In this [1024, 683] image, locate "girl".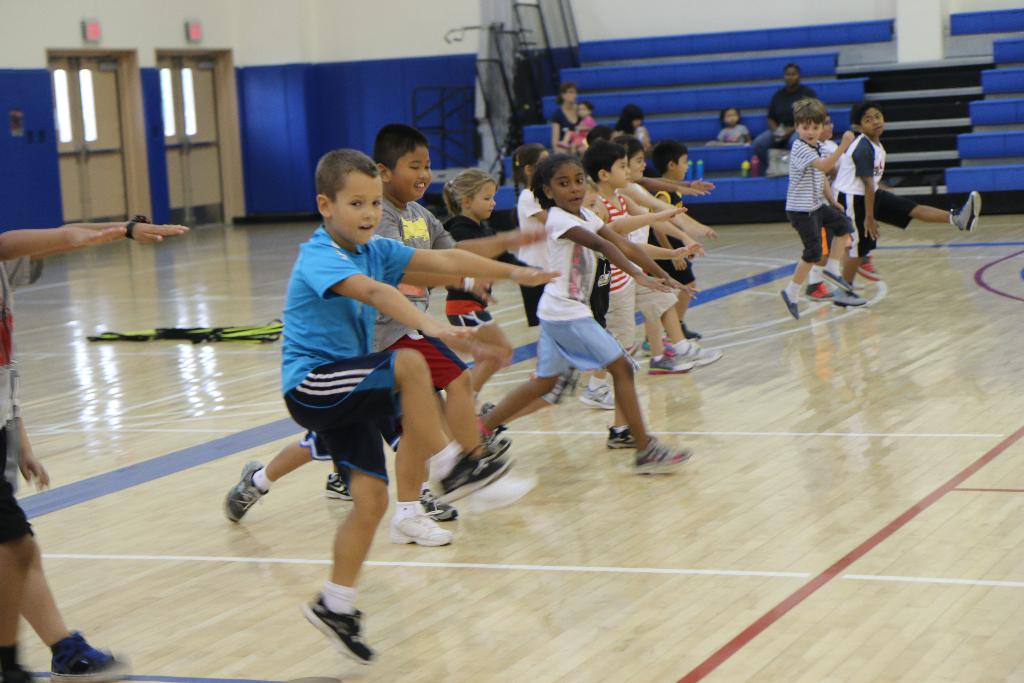
Bounding box: x1=516 y1=144 x2=552 y2=376.
